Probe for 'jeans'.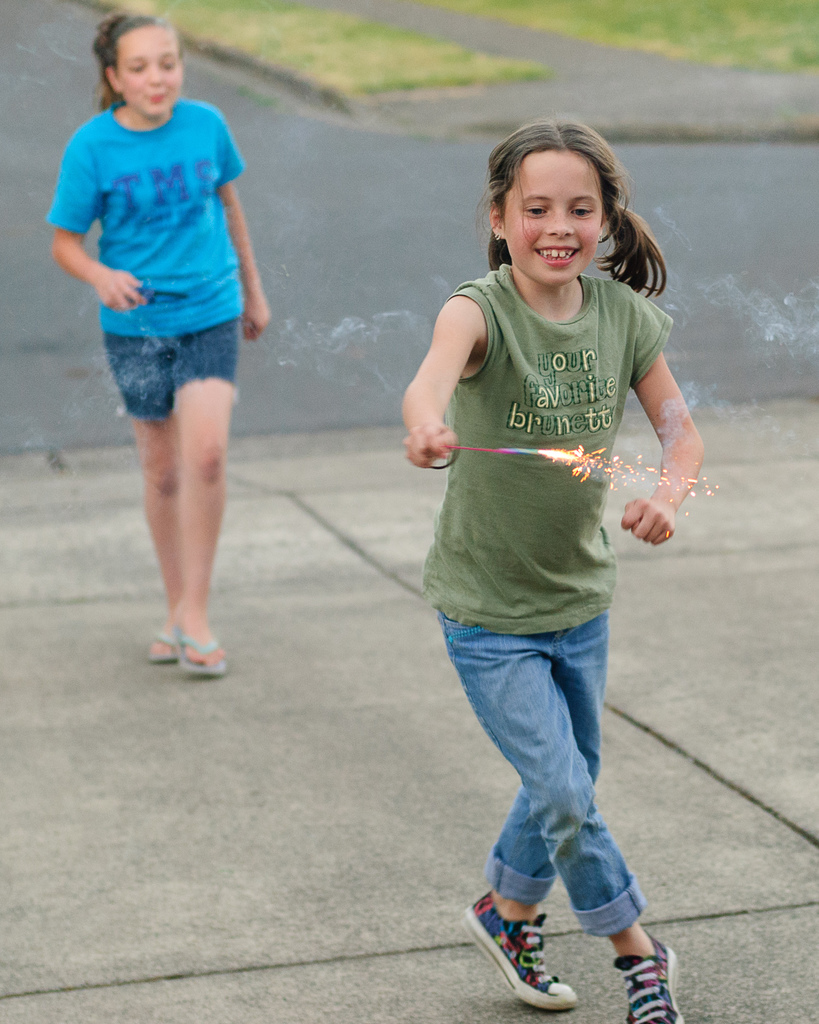
Probe result: (435, 604, 647, 938).
